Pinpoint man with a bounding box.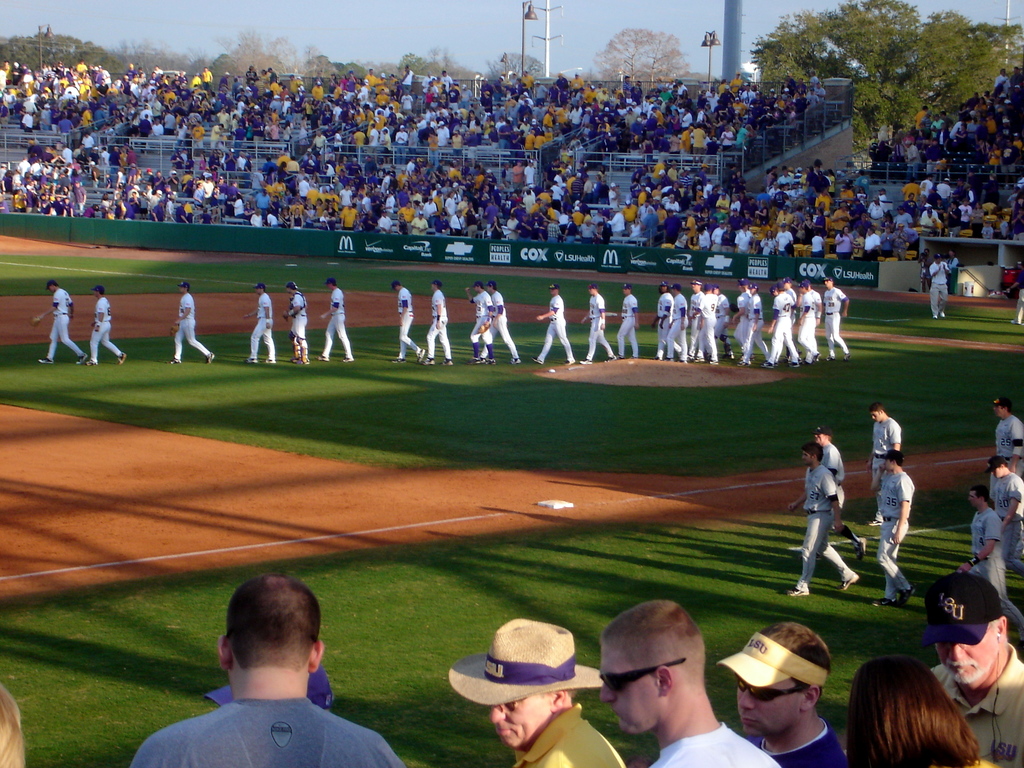
x1=759, y1=280, x2=801, y2=369.
